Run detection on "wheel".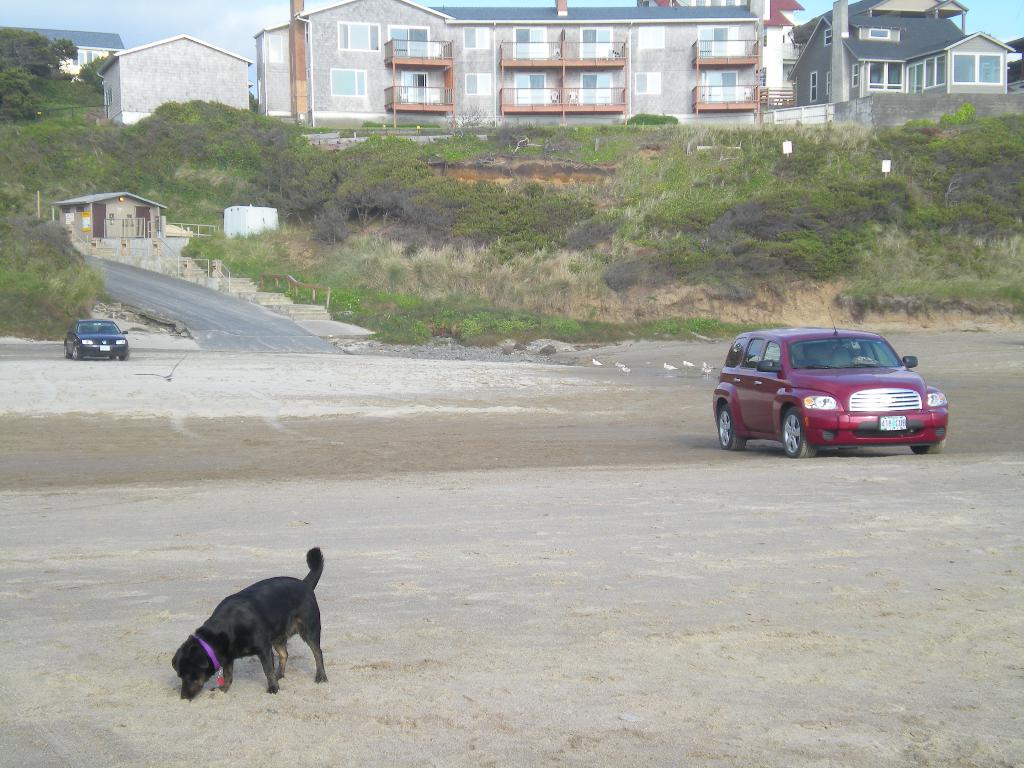
Result: (120,348,130,361).
